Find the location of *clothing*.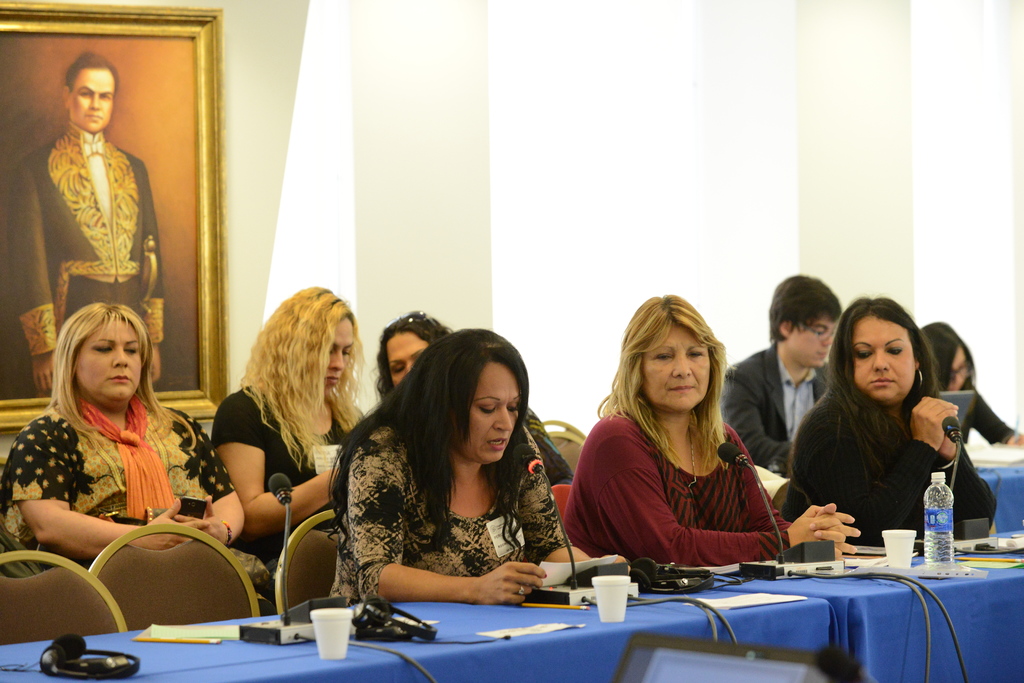
Location: locate(330, 419, 570, 596).
